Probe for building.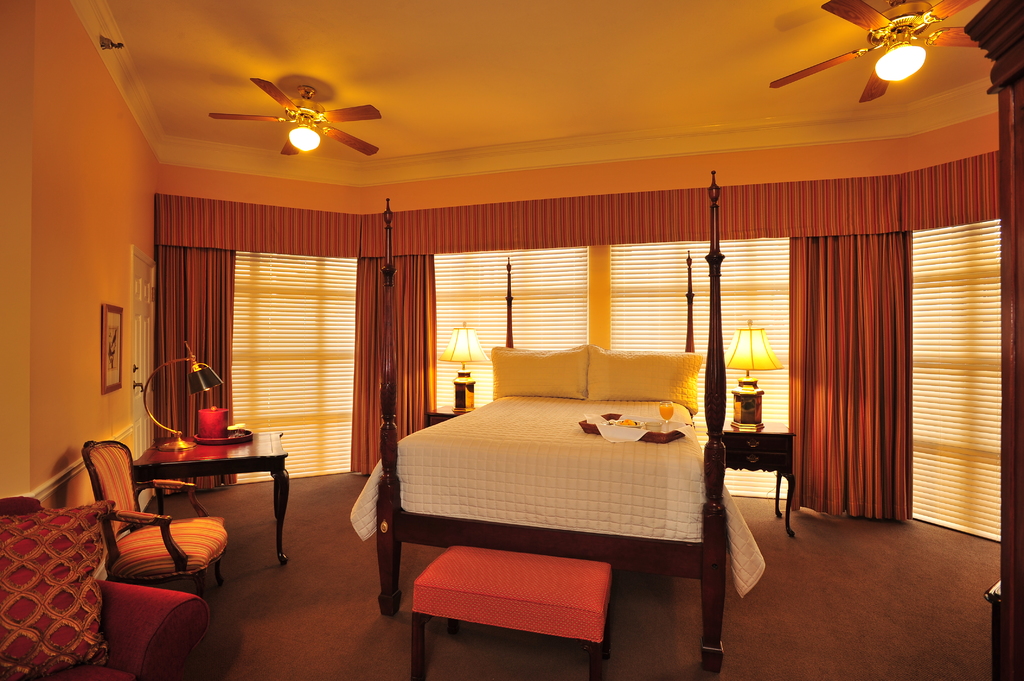
Probe result: <region>1, 0, 1022, 680</region>.
